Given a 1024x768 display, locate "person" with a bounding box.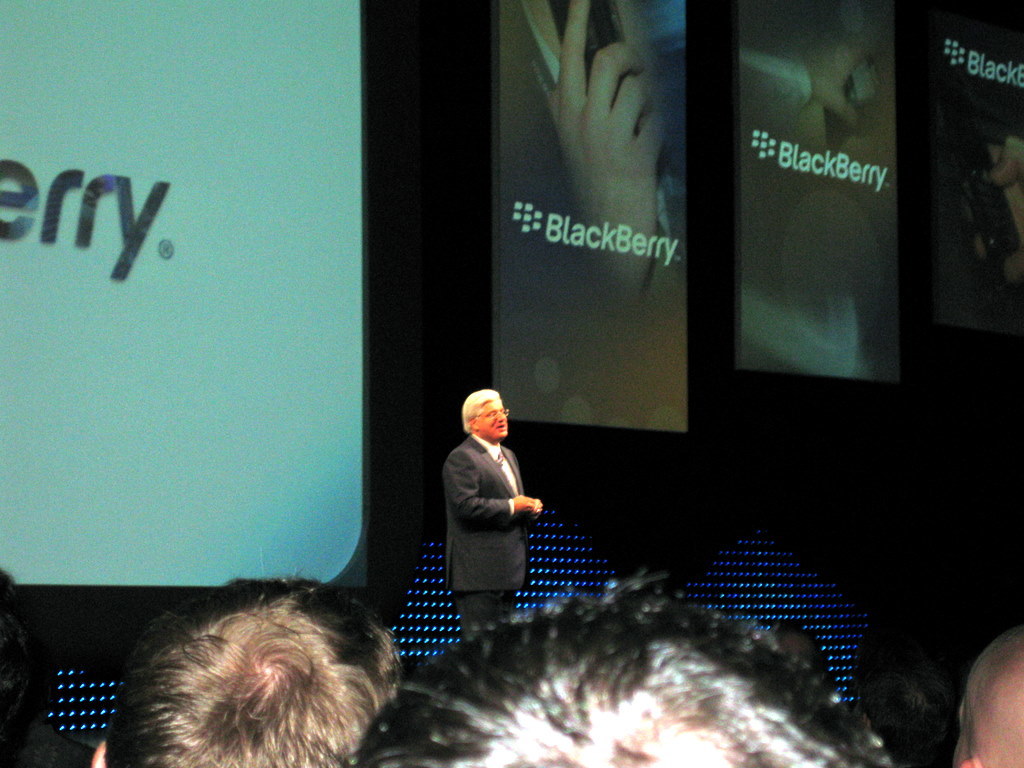
Located: (left=433, top=388, right=546, bottom=645).
